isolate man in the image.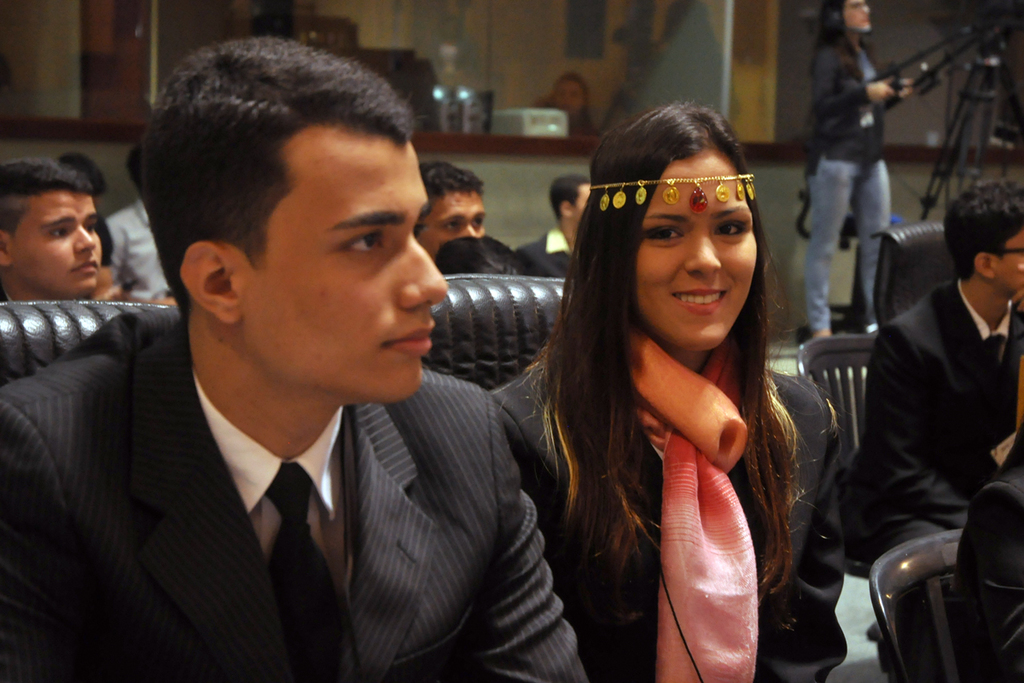
Isolated region: <box>514,172,593,272</box>.
